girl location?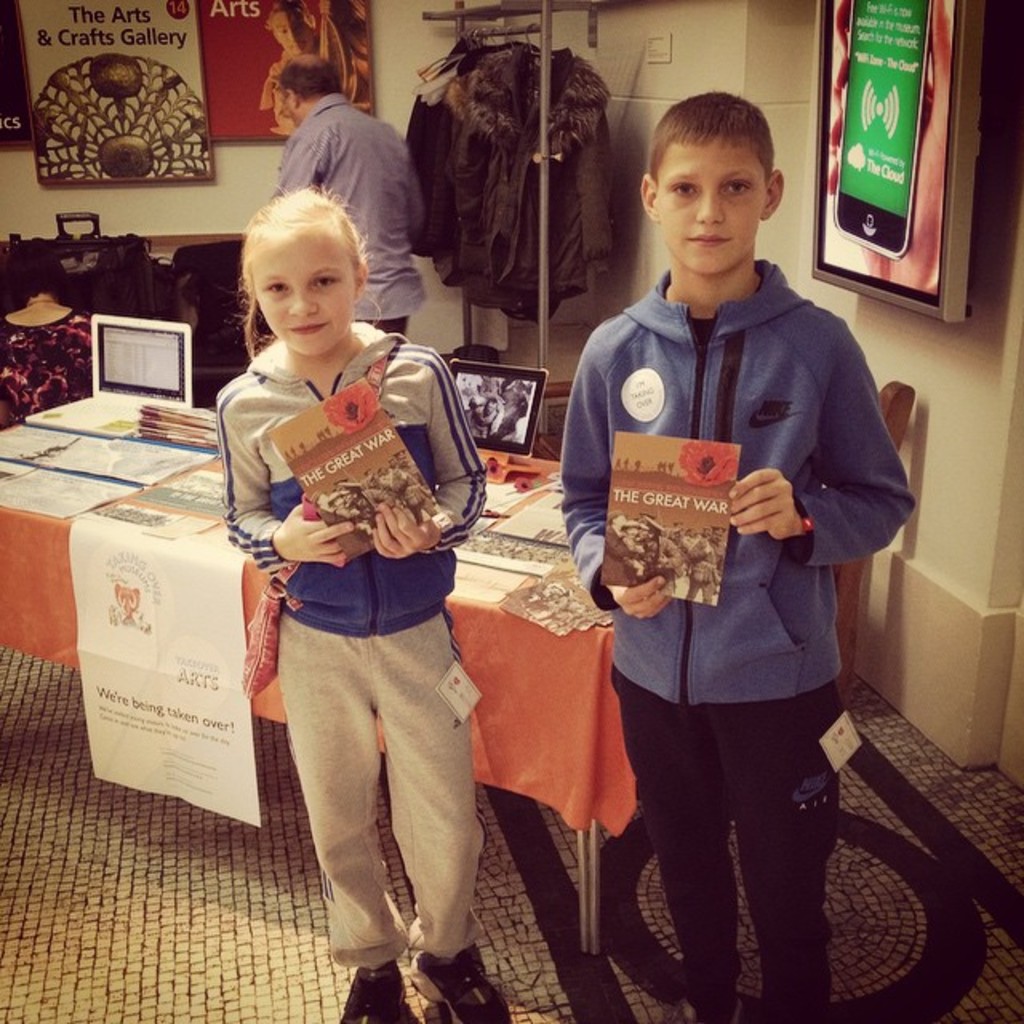
l=227, t=182, r=515, b=1019
